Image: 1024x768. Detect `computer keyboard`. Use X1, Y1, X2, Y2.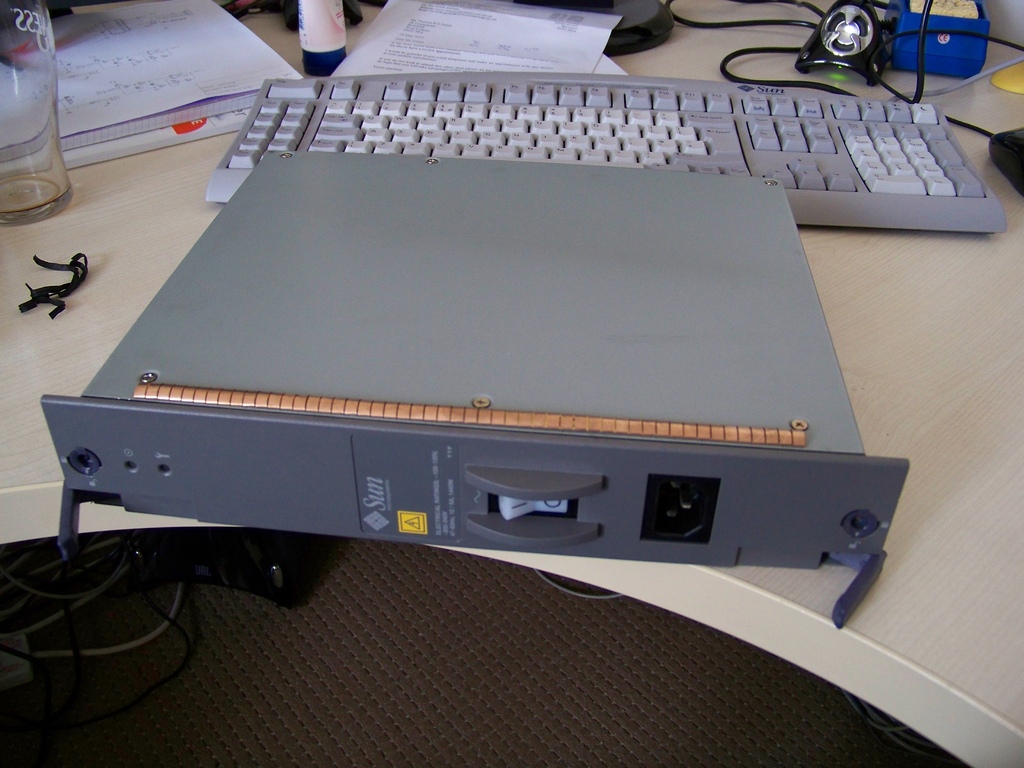
210, 71, 1009, 236.
